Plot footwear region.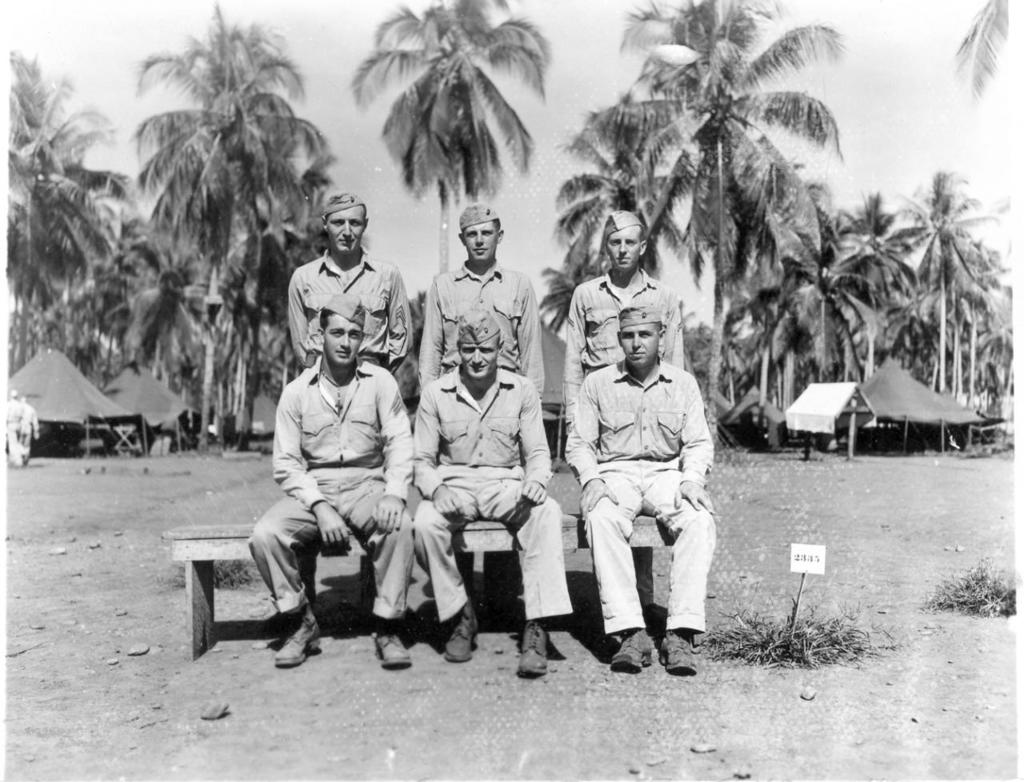
Plotted at <box>447,603,473,658</box>.
